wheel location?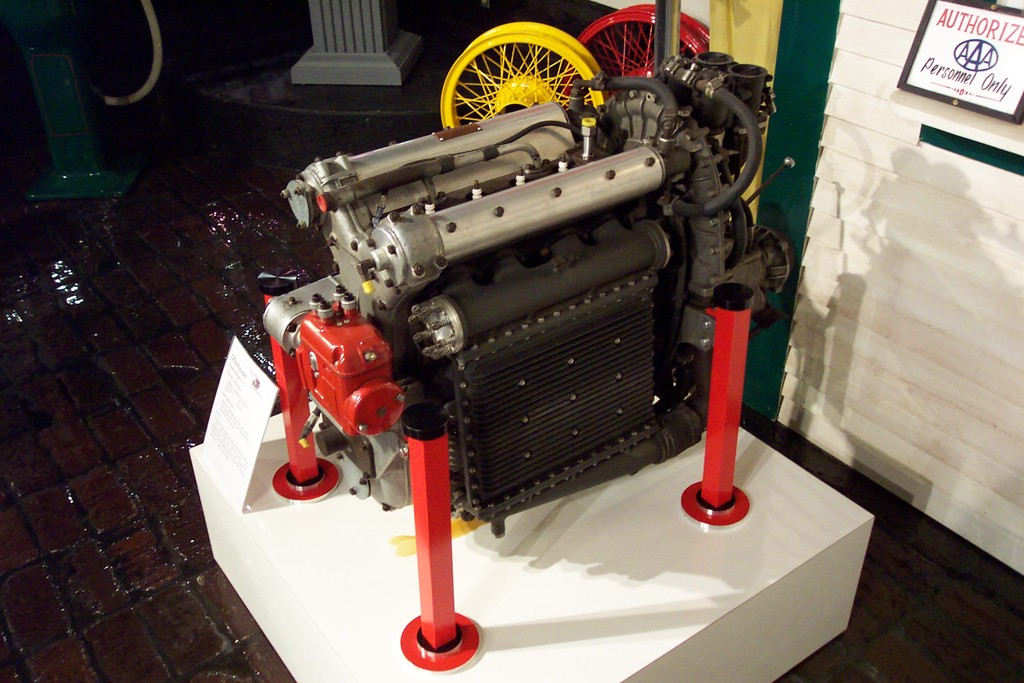
[left=429, top=29, right=616, bottom=119]
